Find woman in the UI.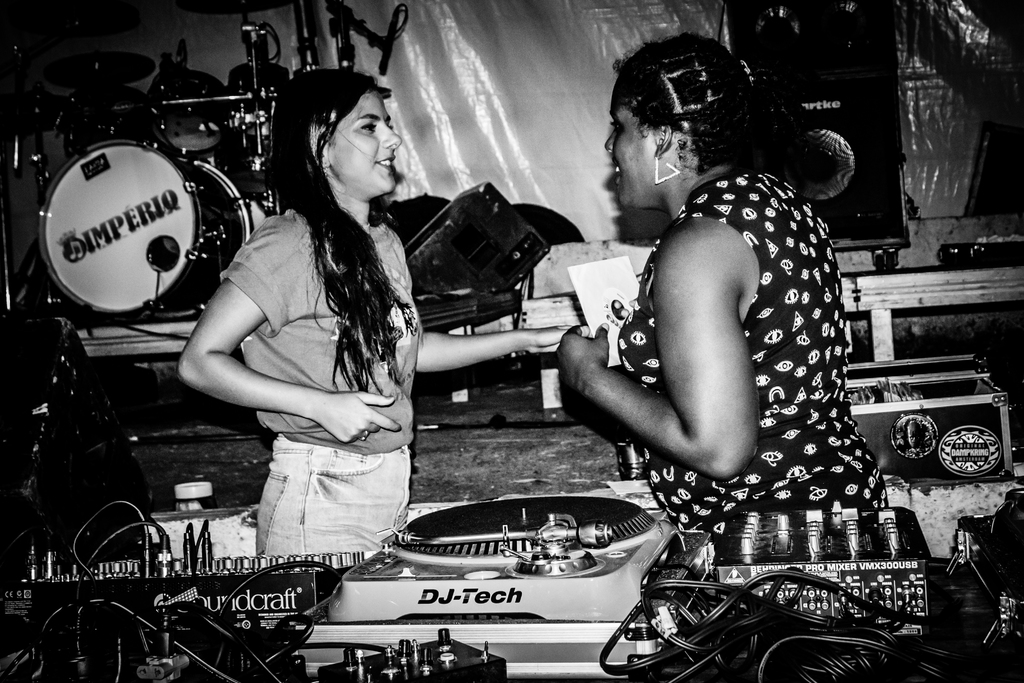
UI element at box(557, 124, 901, 563).
